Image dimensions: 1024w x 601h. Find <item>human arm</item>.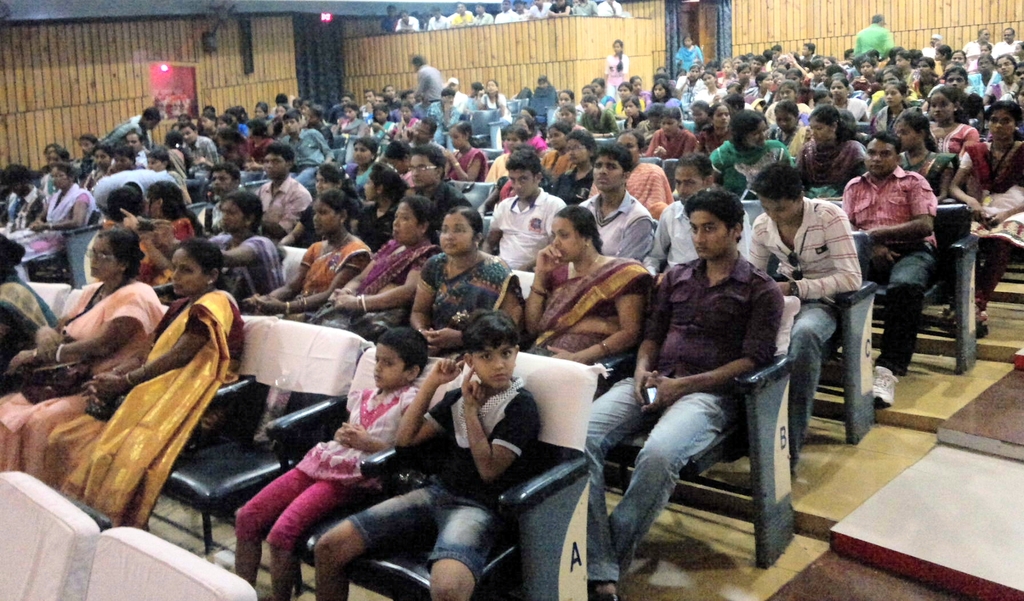
select_region(641, 196, 675, 264).
